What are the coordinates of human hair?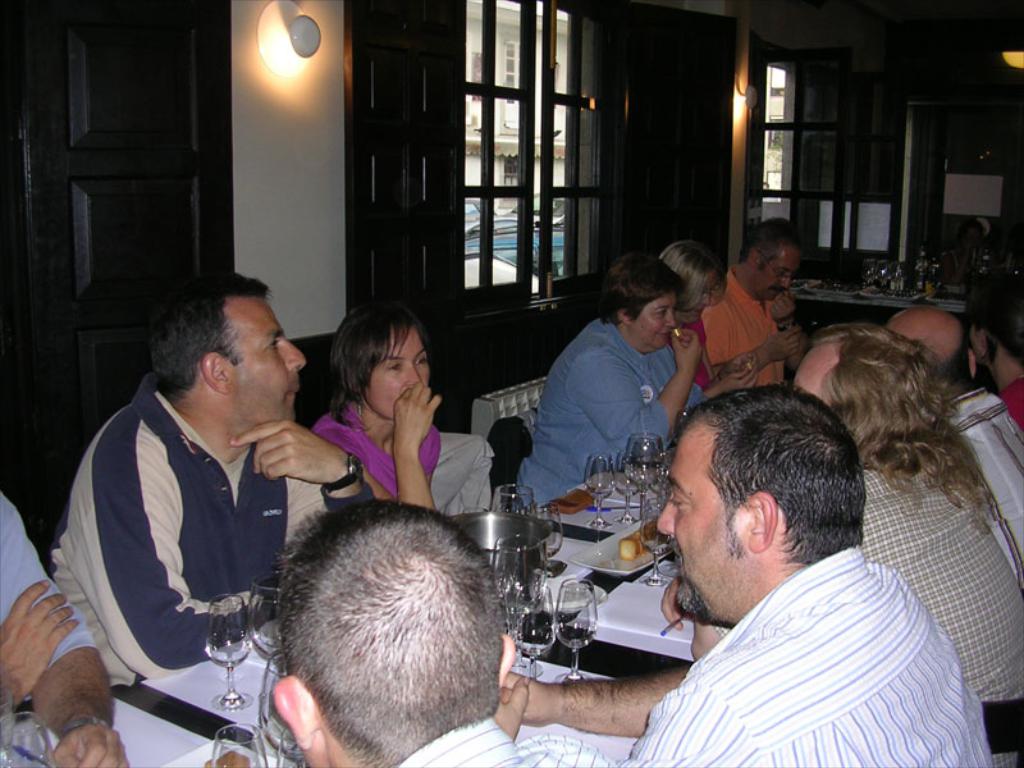
{"left": 228, "top": 509, "right": 502, "bottom": 760}.
